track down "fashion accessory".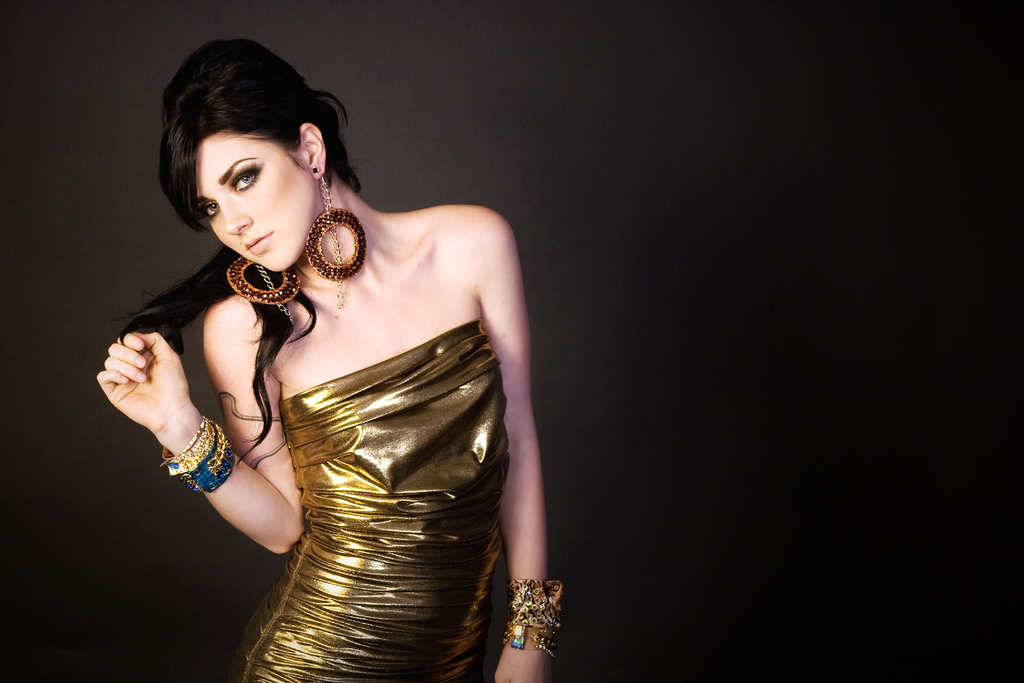
Tracked to locate(305, 169, 369, 308).
